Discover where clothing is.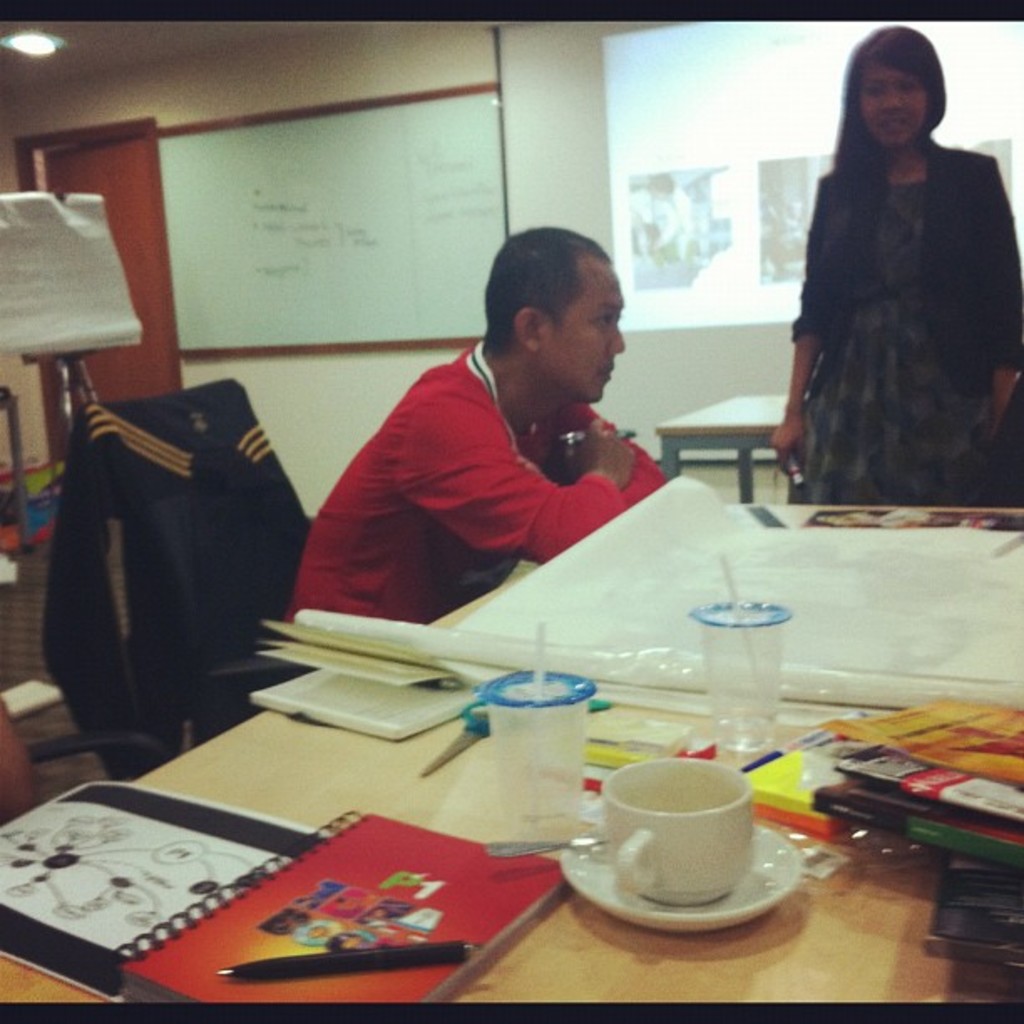
Discovered at box(42, 371, 315, 781).
